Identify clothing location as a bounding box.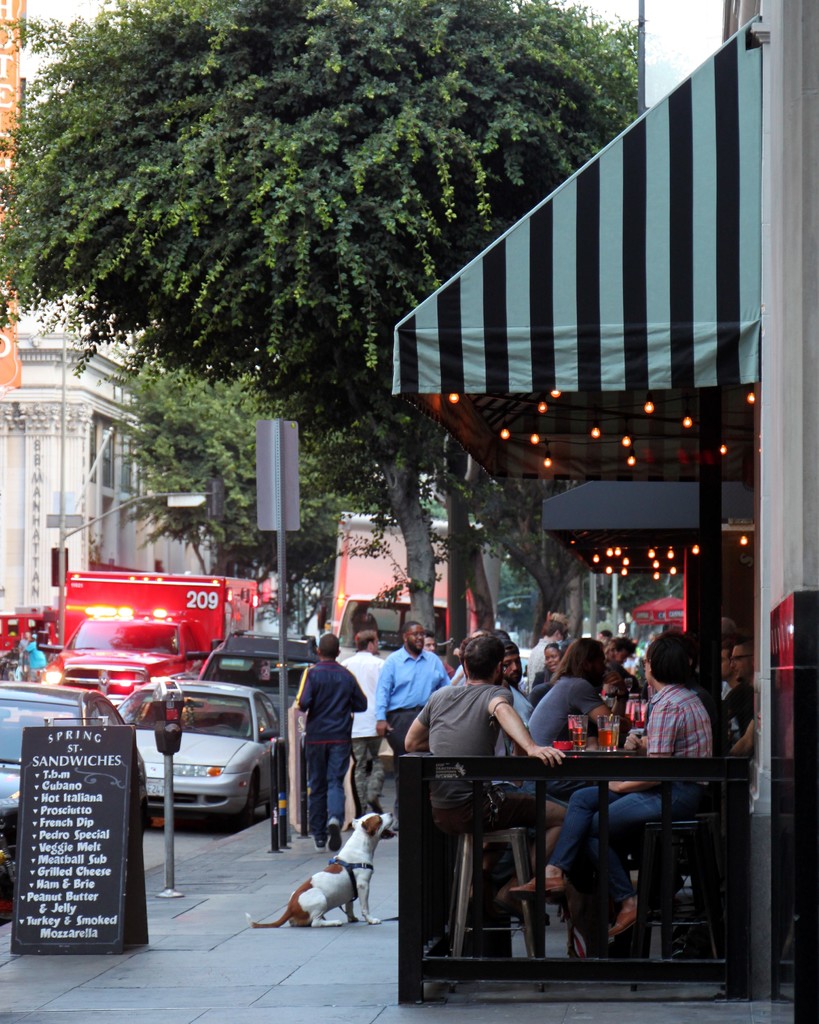
l=526, t=636, r=552, b=689.
